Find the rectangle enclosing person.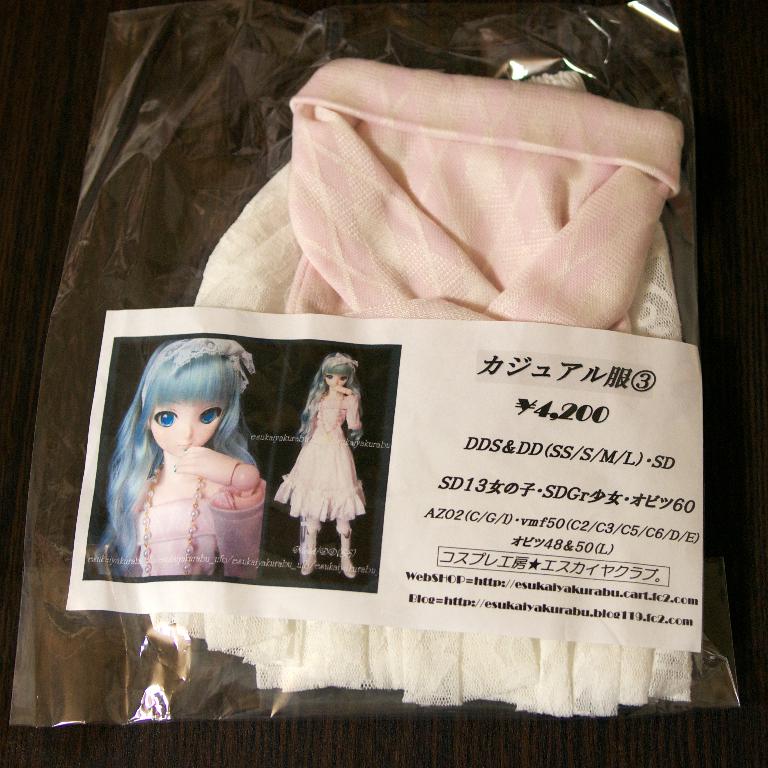
280 343 376 592.
